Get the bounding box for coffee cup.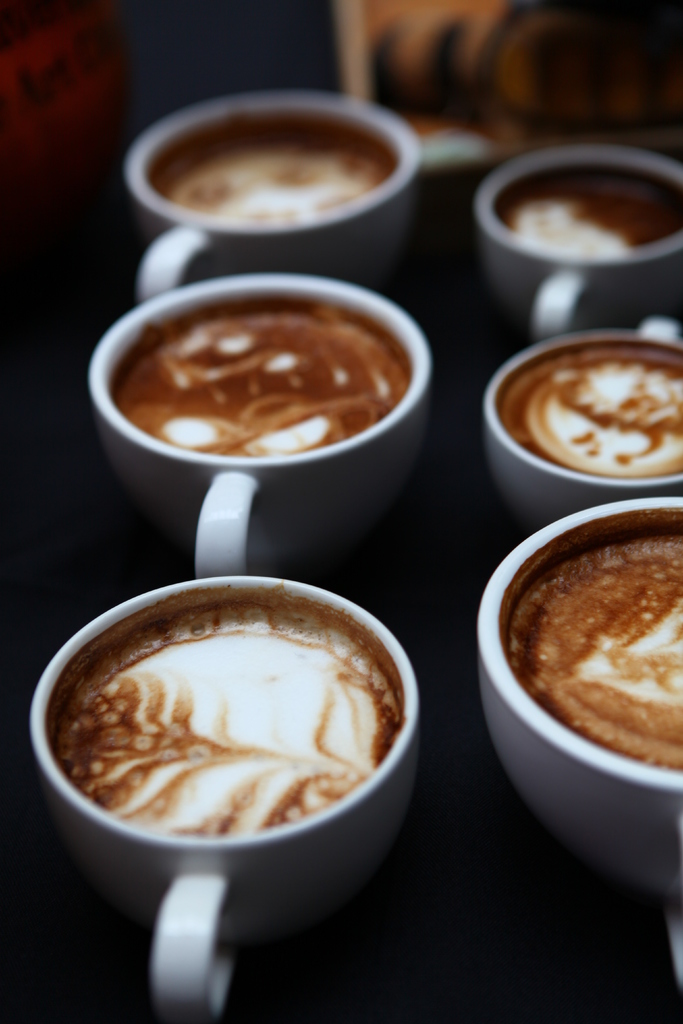
pyautogui.locateOnScreen(484, 312, 682, 526).
